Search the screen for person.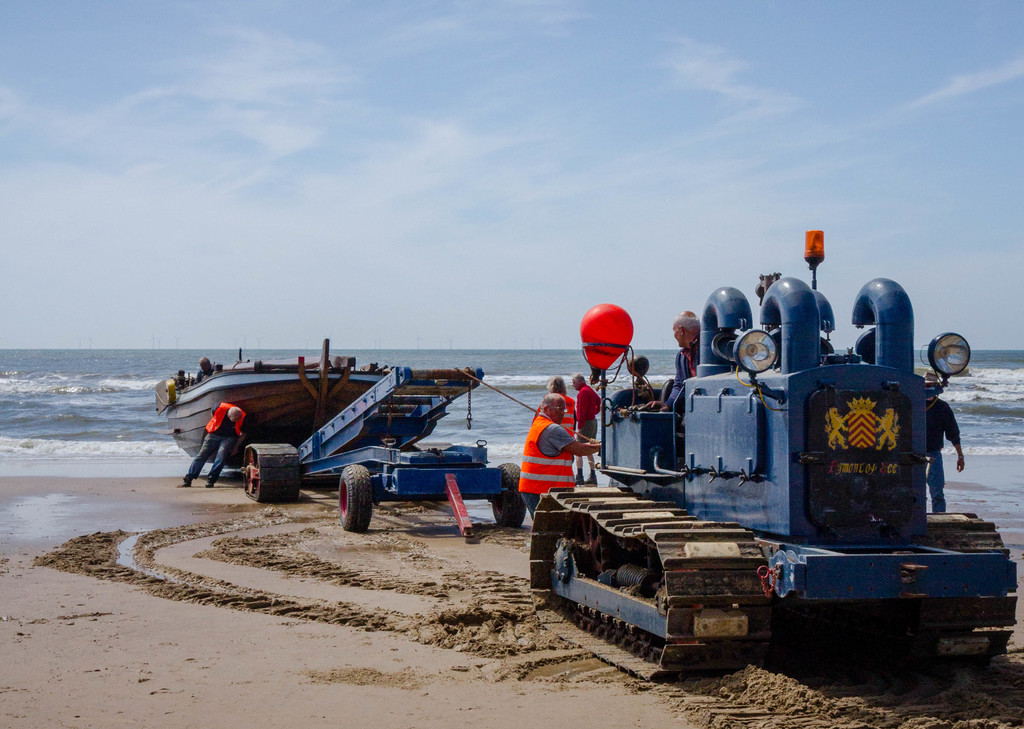
Found at bbox=[517, 390, 605, 521].
